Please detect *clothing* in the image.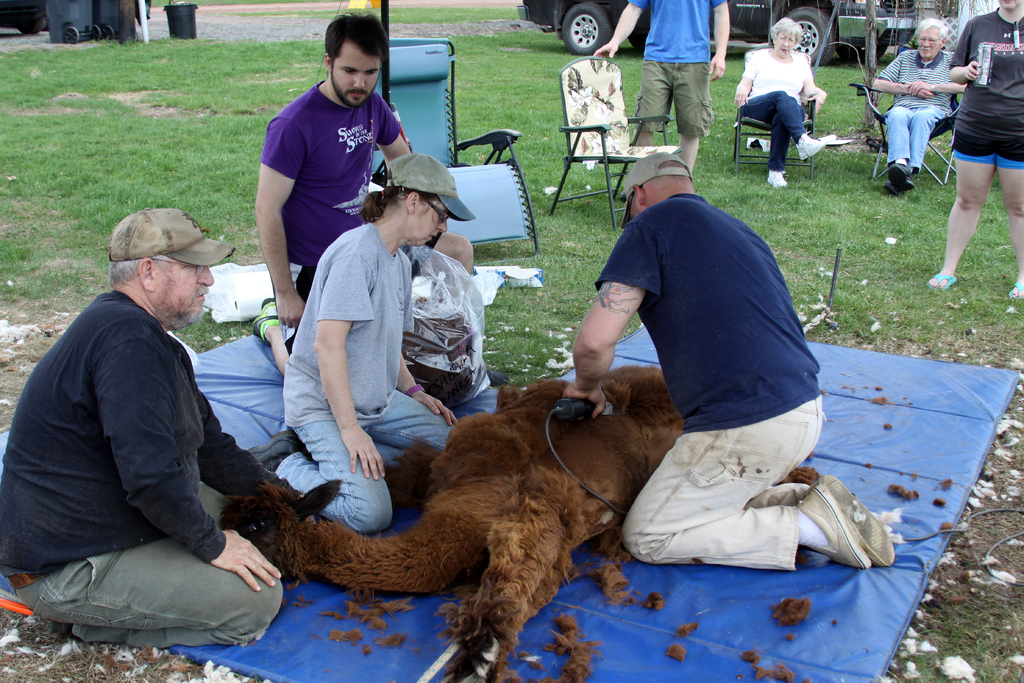
735,39,808,176.
